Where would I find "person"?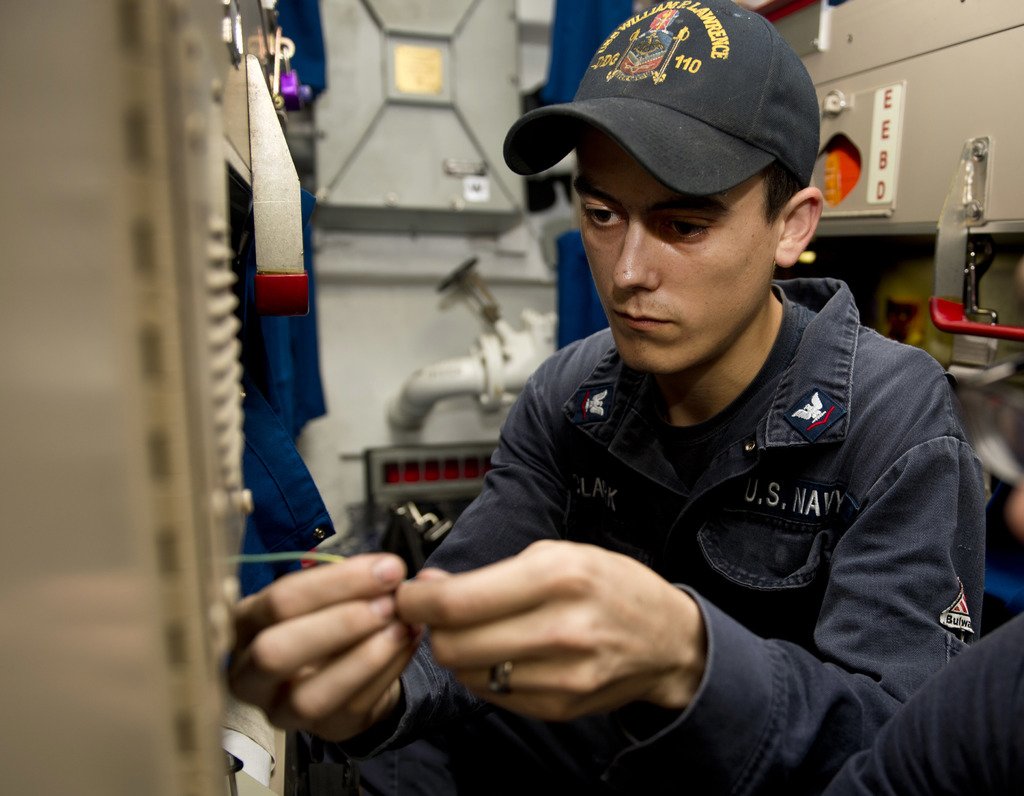
At l=340, t=12, r=959, b=761.
